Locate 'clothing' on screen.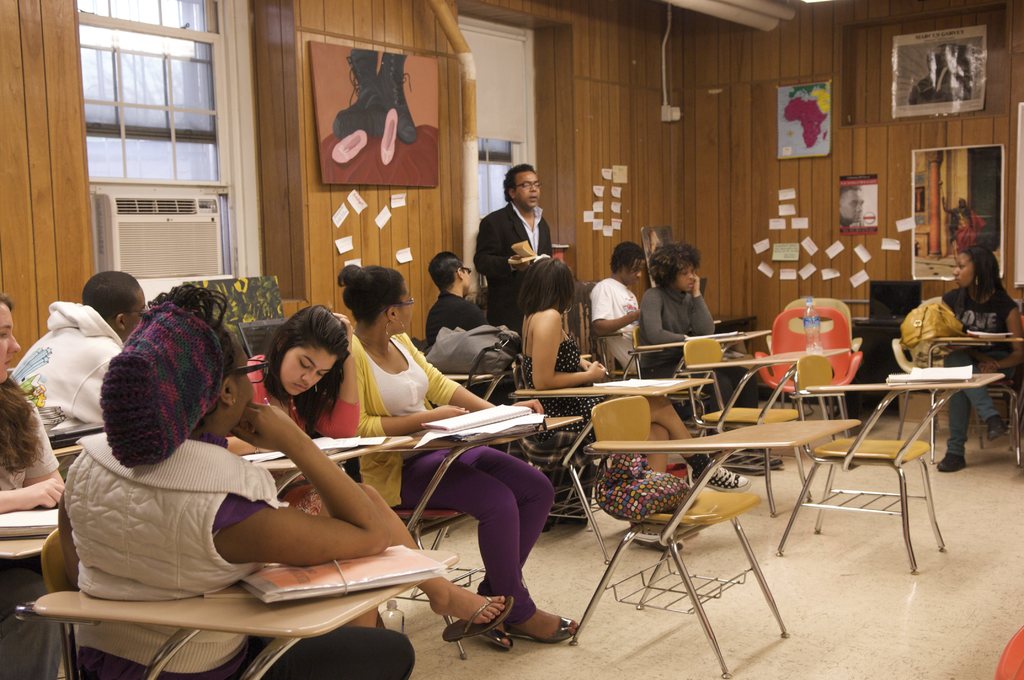
On screen at {"x1": 945, "y1": 275, "x2": 1019, "y2": 454}.
